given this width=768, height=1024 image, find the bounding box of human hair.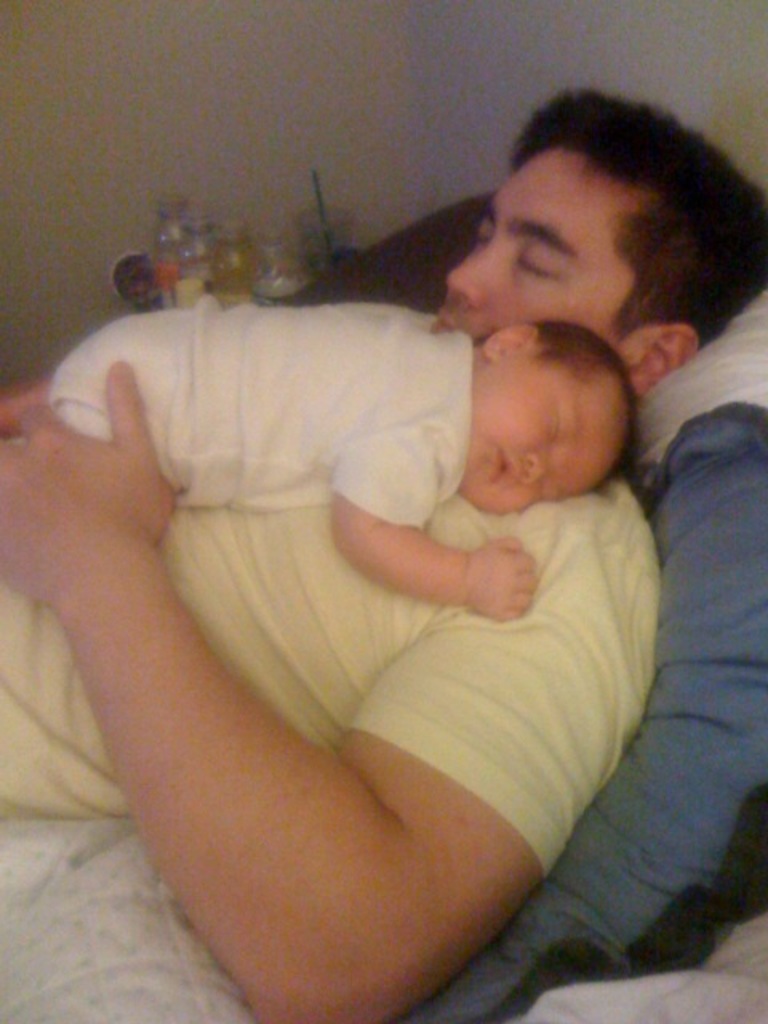
bbox=[477, 83, 734, 334].
